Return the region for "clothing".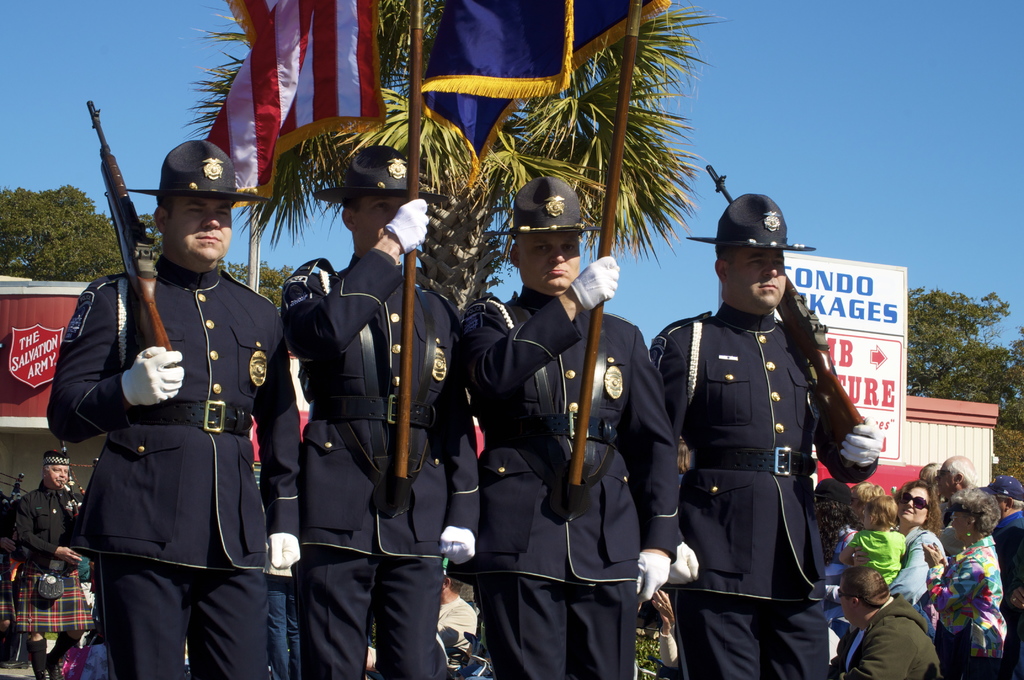
BBox(803, 609, 950, 672).
